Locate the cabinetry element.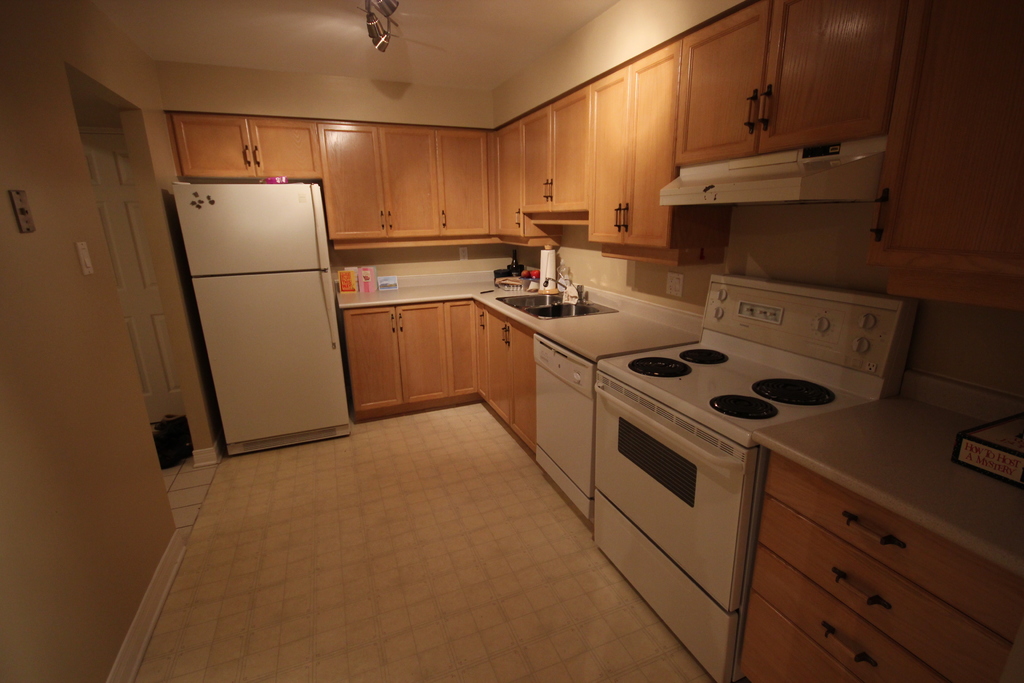
Element bbox: select_region(739, 452, 1023, 682).
